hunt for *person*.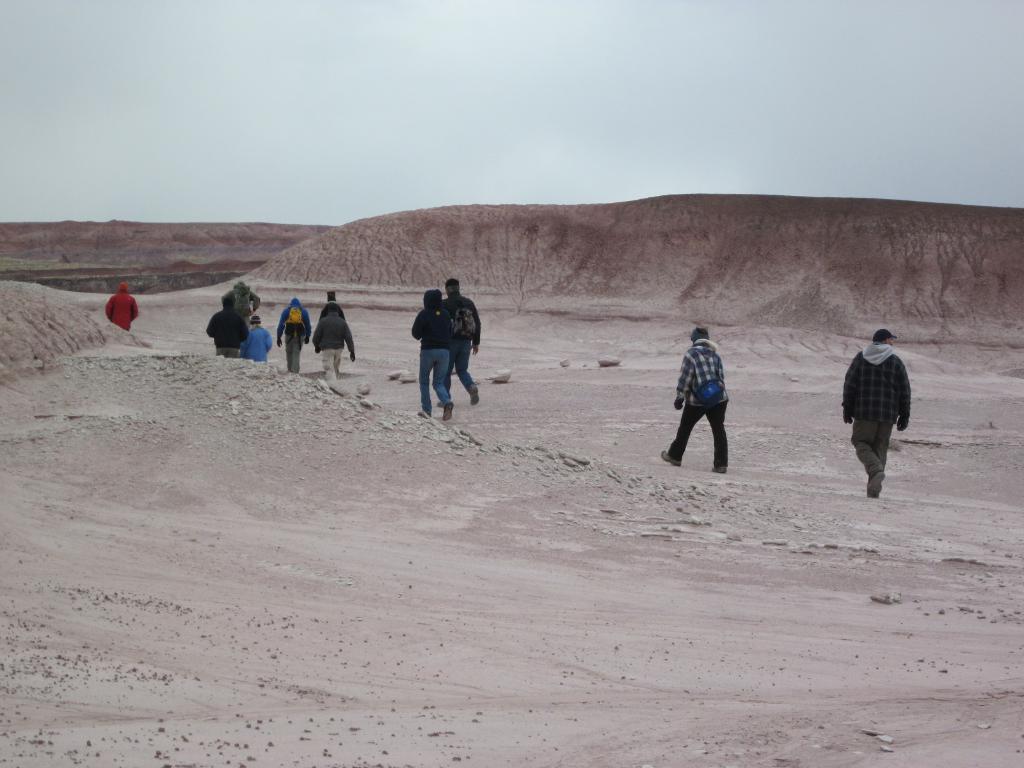
Hunted down at bbox=(319, 290, 346, 319).
